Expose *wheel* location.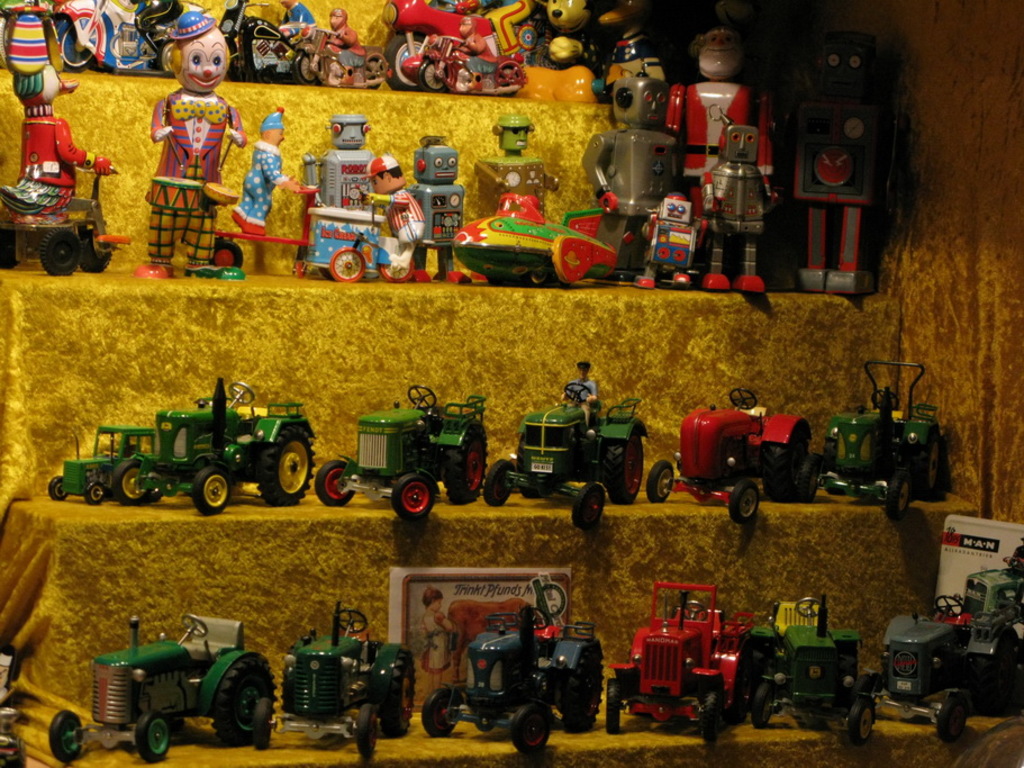
Exposed at 754, 680, 777, 726.
